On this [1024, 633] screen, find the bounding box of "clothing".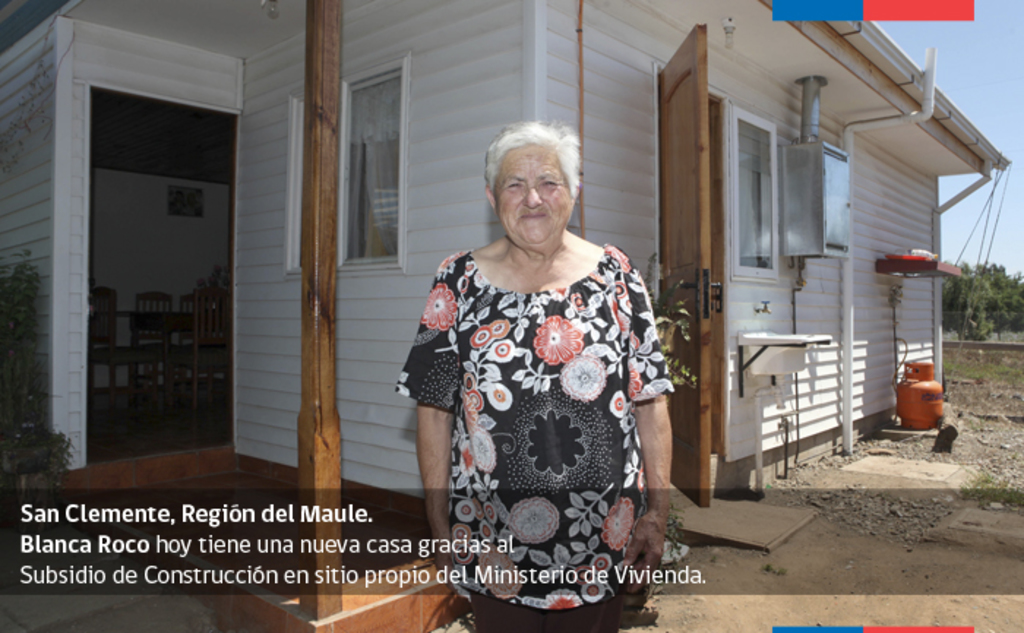
Bounding box: bbox(407, 187, 695, 623).
